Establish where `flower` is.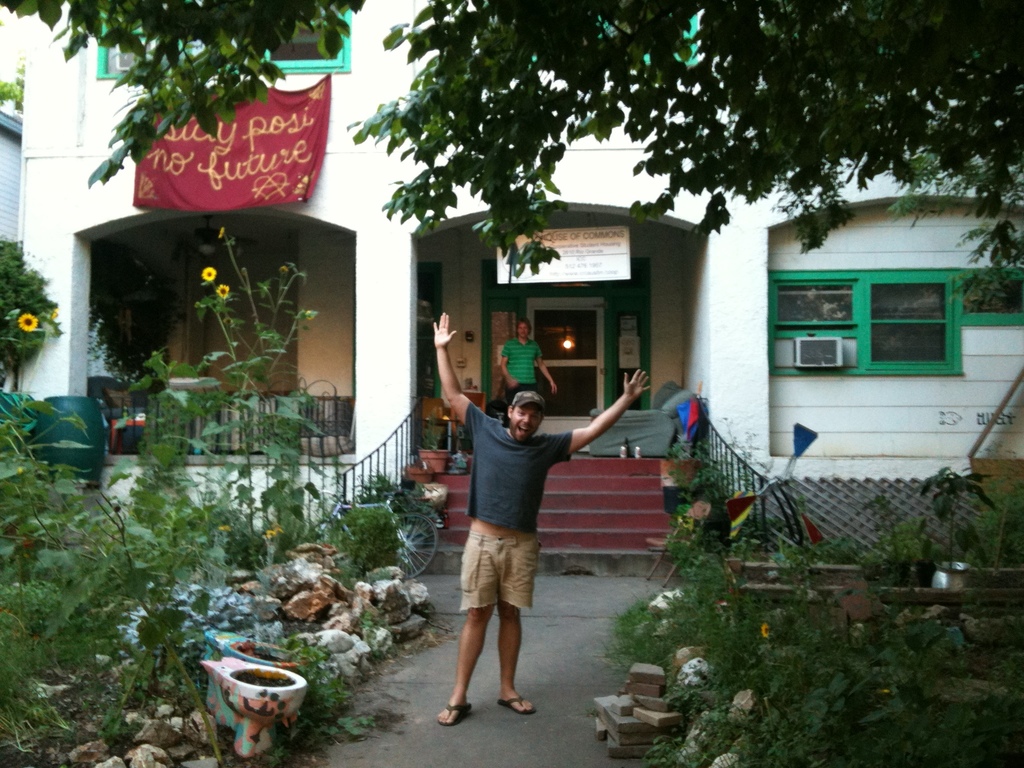
Established at Rect(673, 509, 685, 528).
